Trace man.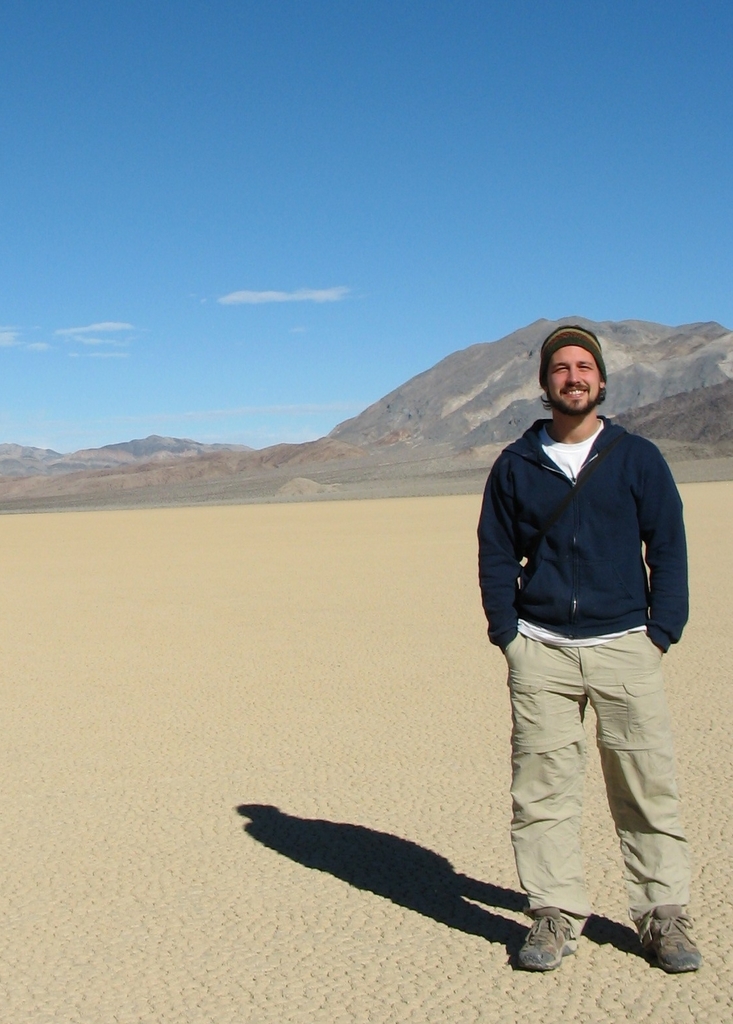
Traced to 473:326:704:970.
